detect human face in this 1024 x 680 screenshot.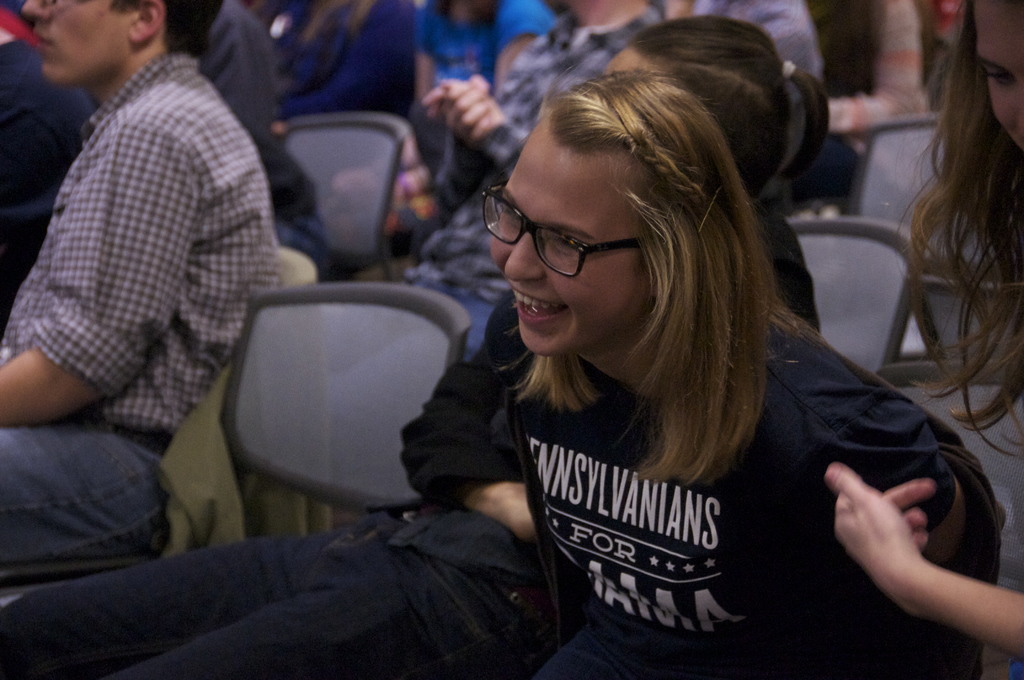
Detection: l=16, t=0, r=134, b=90.
